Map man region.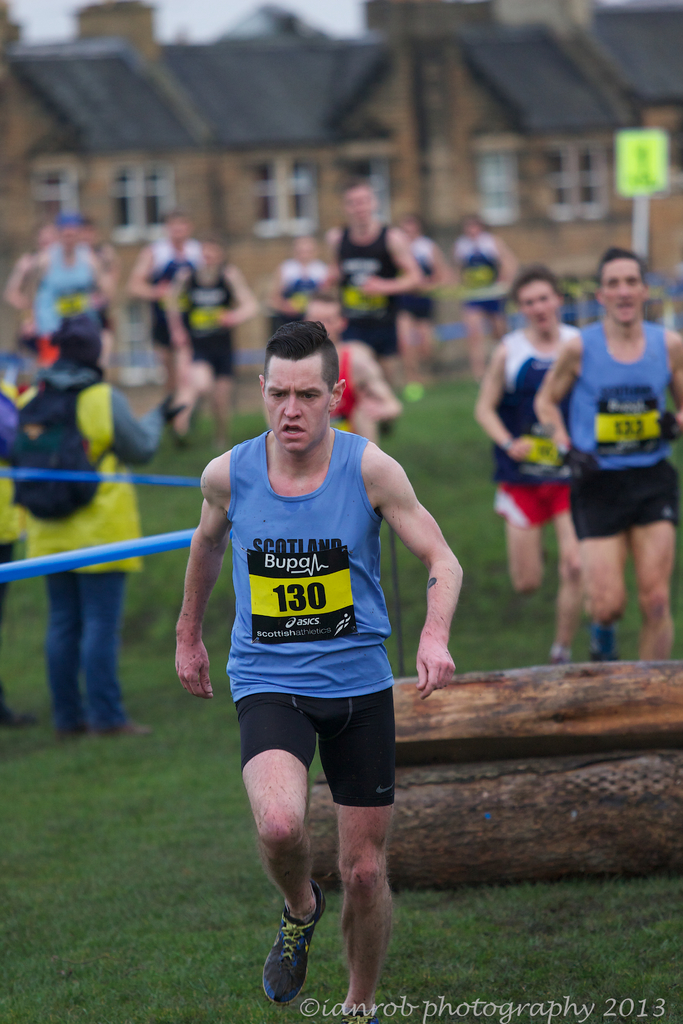
Mapped to {"x1": 313, "y1": 179, "x2": 420, "y2": 400}.
